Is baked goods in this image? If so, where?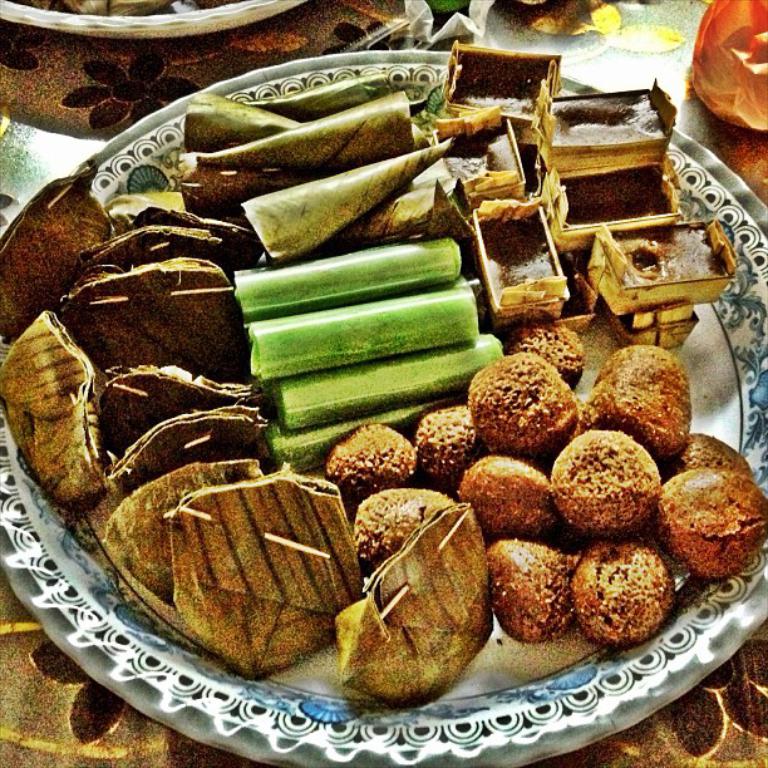
Yes, at <bbox>580, 345, 690, 462</bbox>.
